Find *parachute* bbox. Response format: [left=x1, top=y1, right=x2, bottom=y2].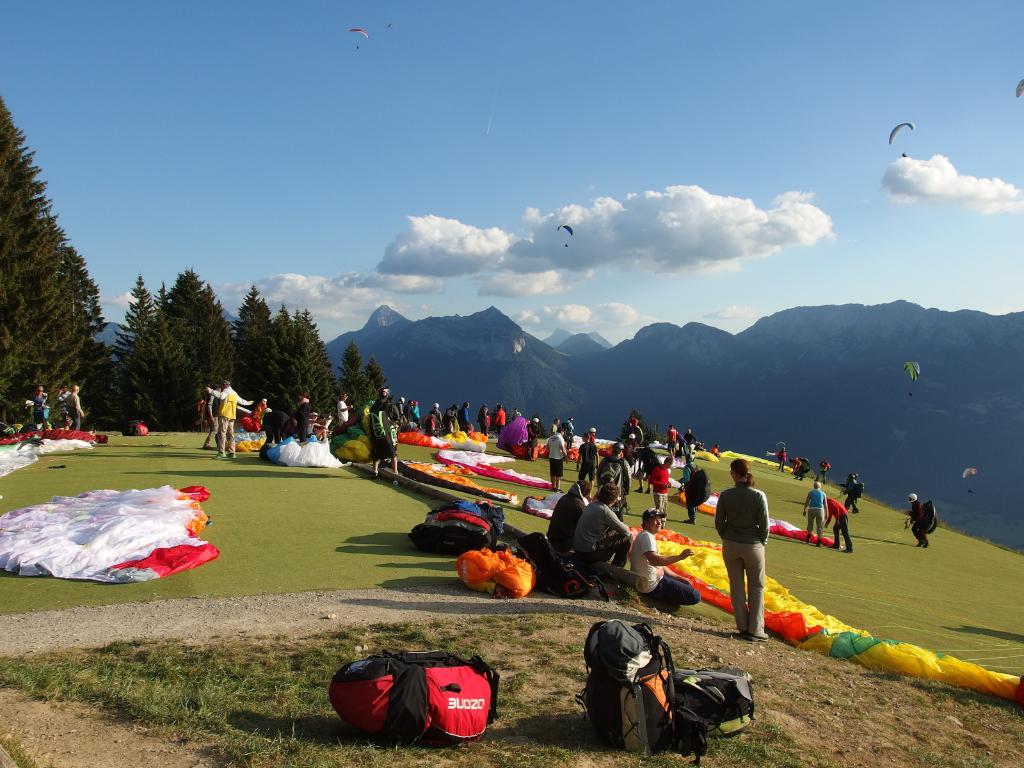
[left=556, top=223, right=575, bottom=246].
